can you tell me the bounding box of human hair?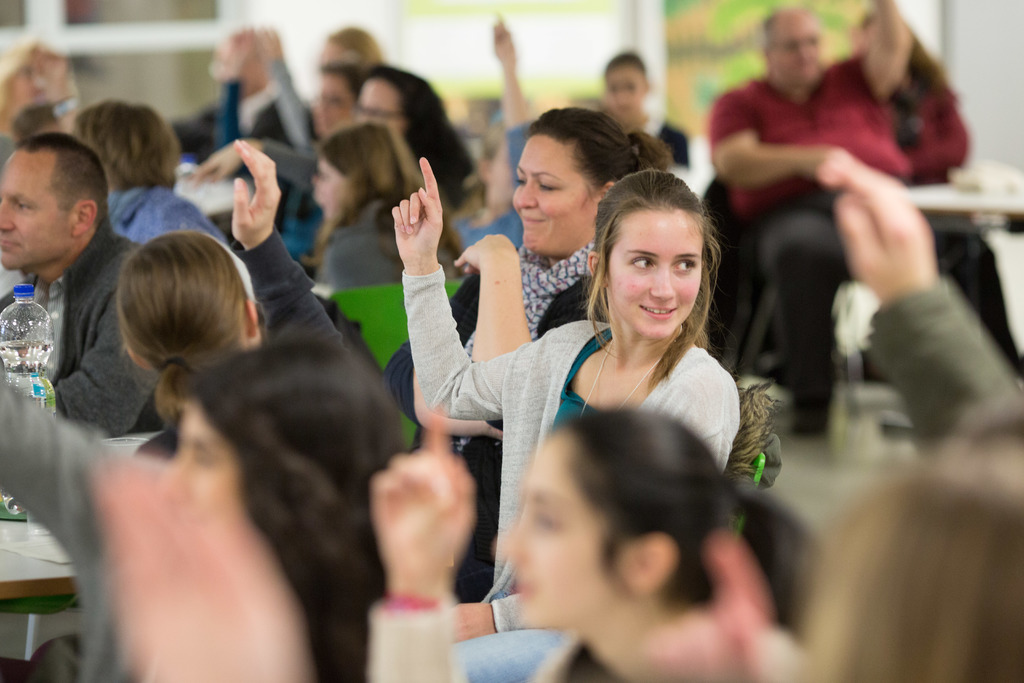
BBox(370, 63, 476, 194).
